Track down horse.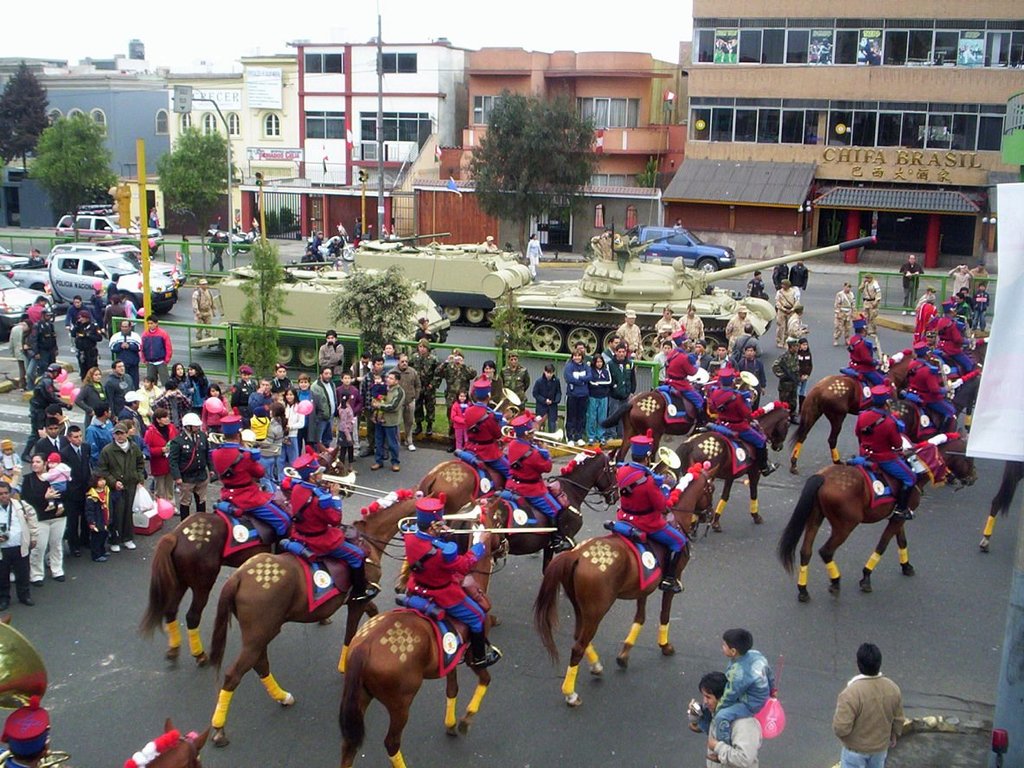
Tracked to crop(791, 351, 921, 464).
